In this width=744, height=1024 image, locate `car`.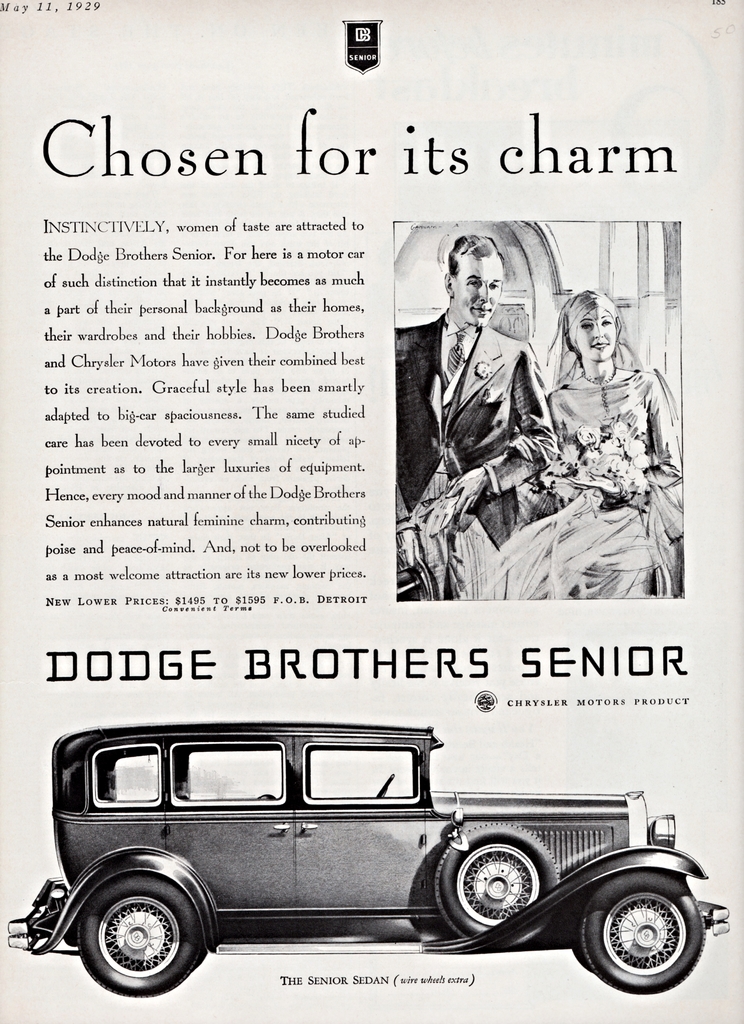
Bounding box: <region>4, 719, 732, 1000</region>.
